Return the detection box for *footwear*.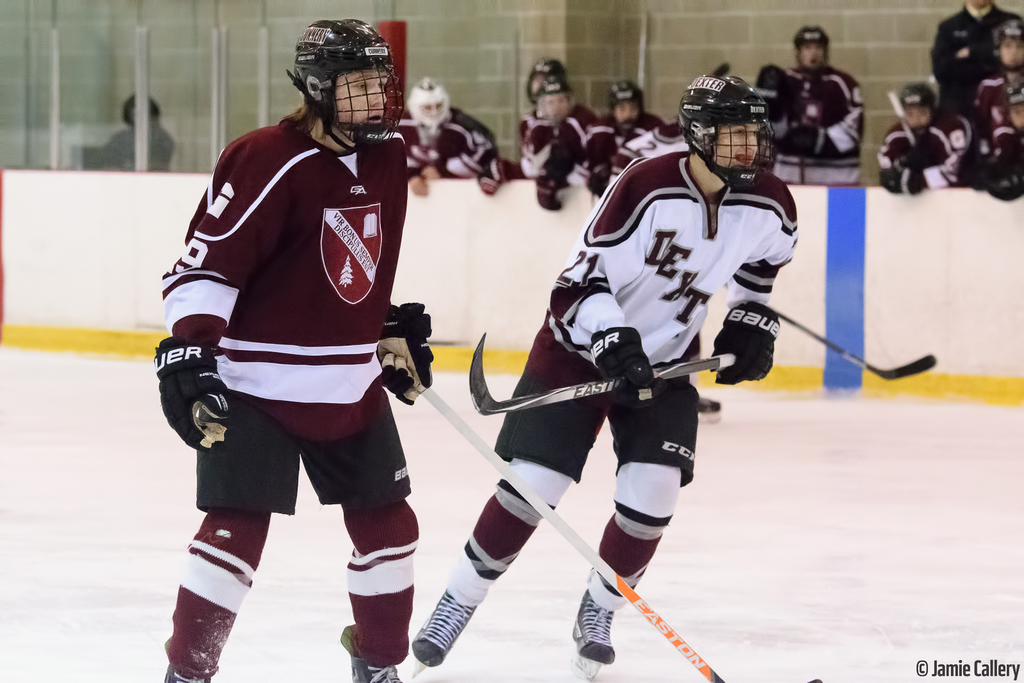
left=413, top=579, right=485, bottom=666.
